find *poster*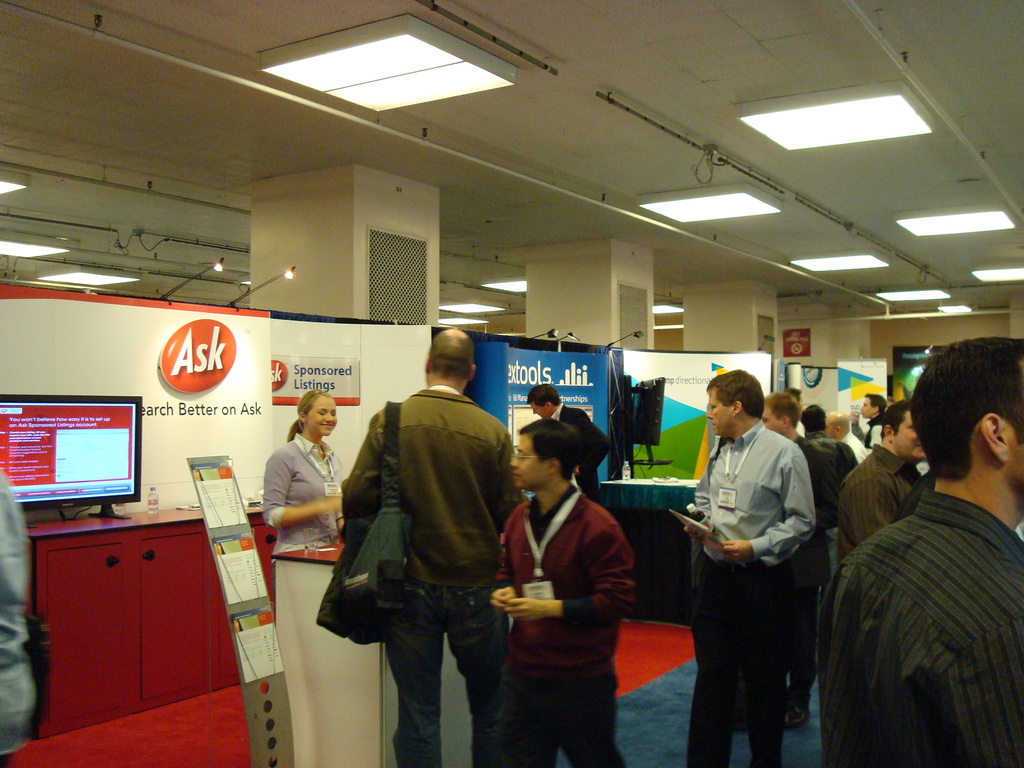
787 362 829 410
